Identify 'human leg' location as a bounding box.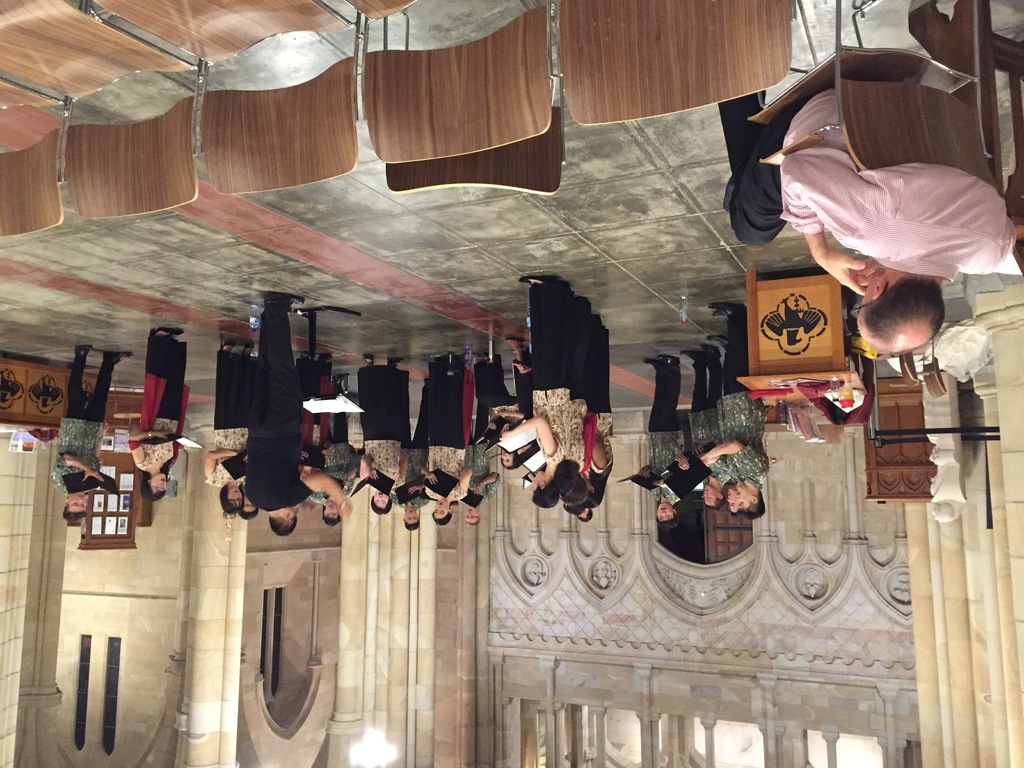
(left=724, top=101, right=787, bottom=227).
